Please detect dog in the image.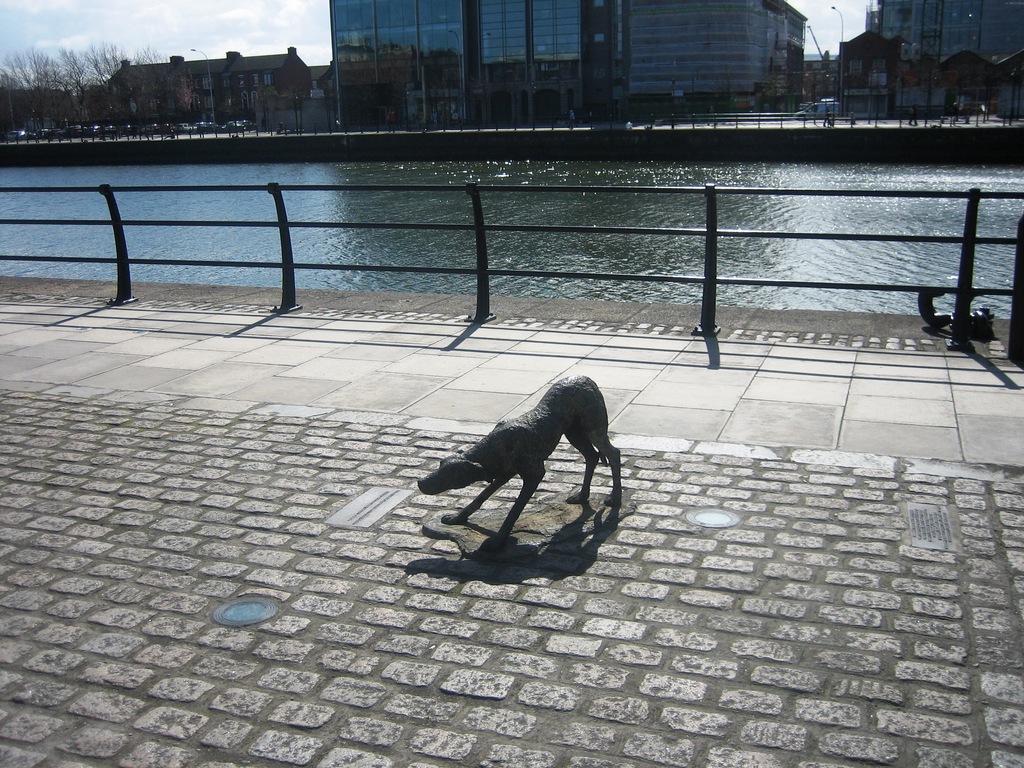
bbox(418, 376, 620, 548).
